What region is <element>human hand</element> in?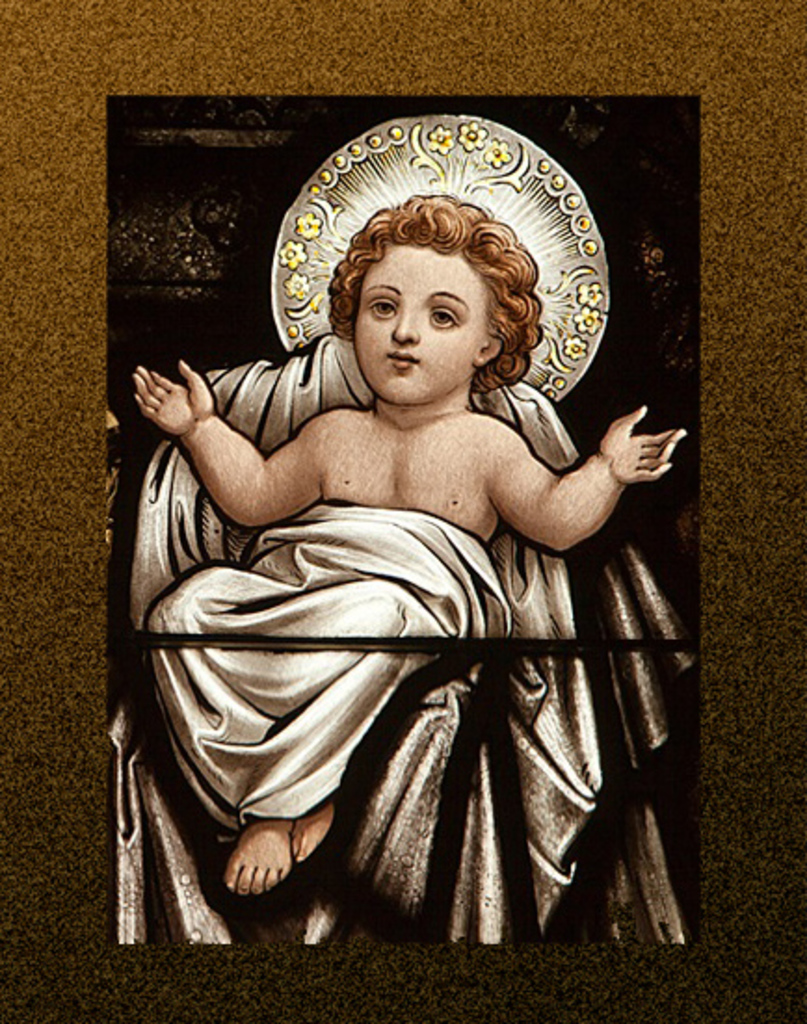
(132, 355, 219, 442).
